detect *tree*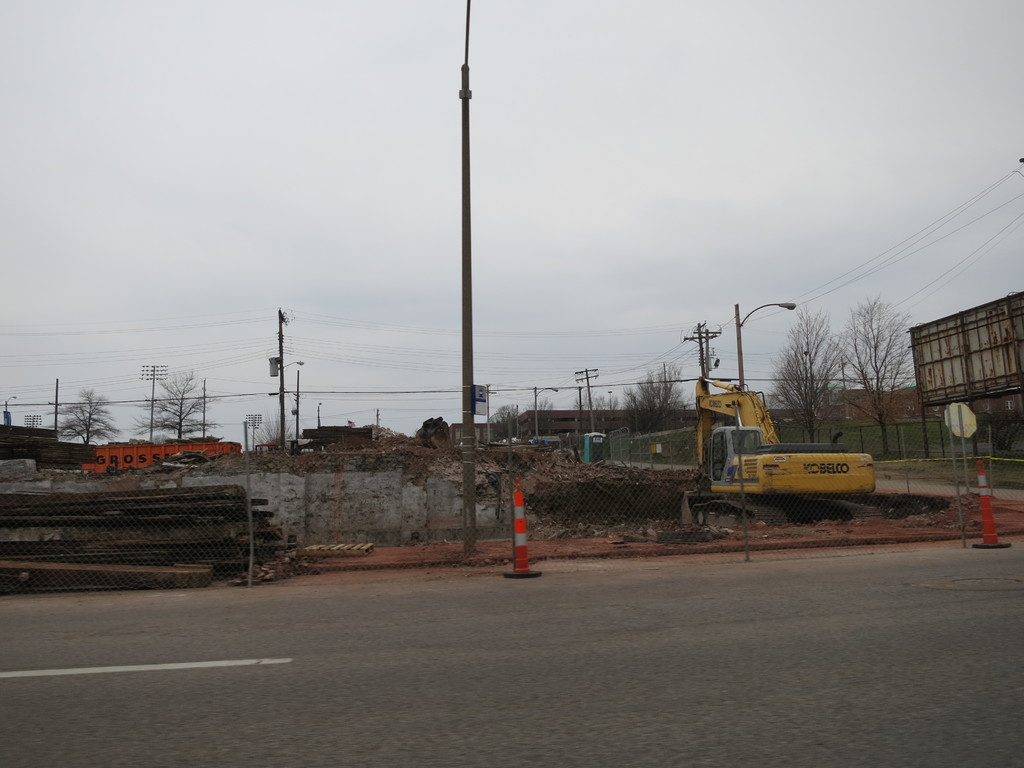
{"x1": 565, "y1": 385, "x2": 619, "y2": 452}
